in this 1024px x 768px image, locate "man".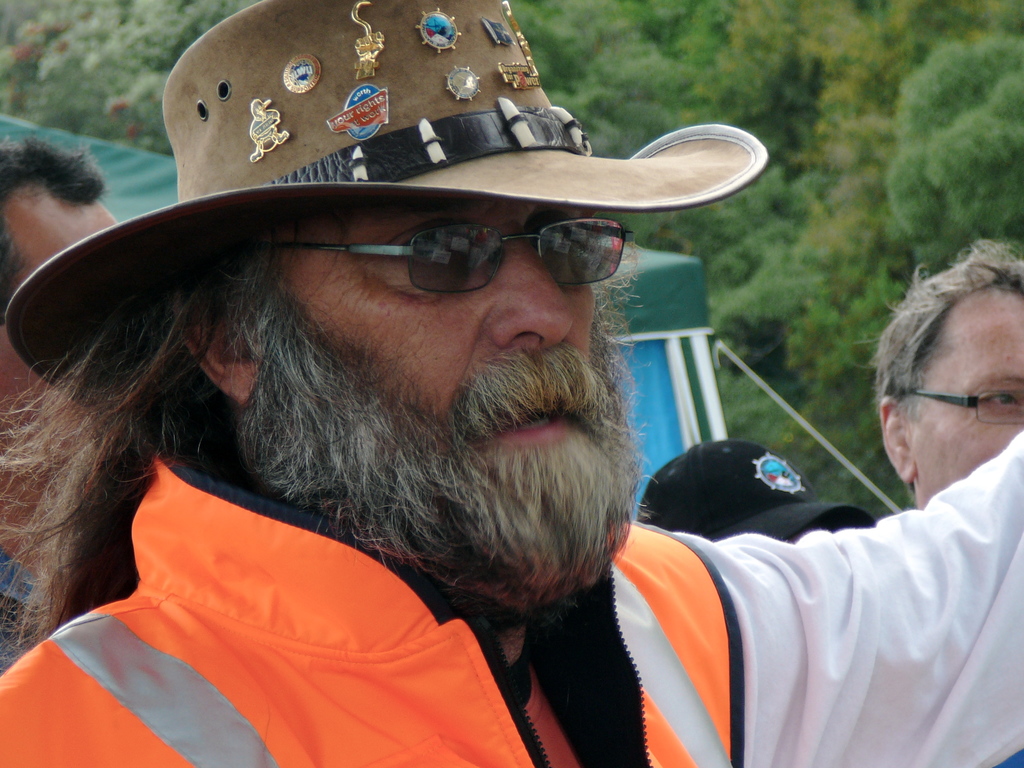
Bounding box: <bbox>0, 74, 899, 745</bbox>.
